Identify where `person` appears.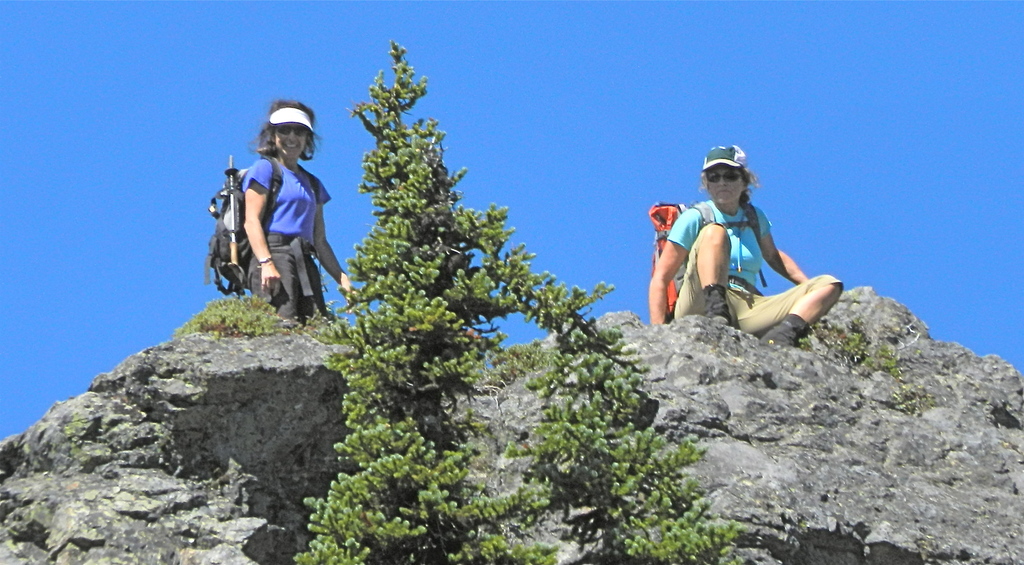
Appears at BBox(641, 138, 844, 354).
